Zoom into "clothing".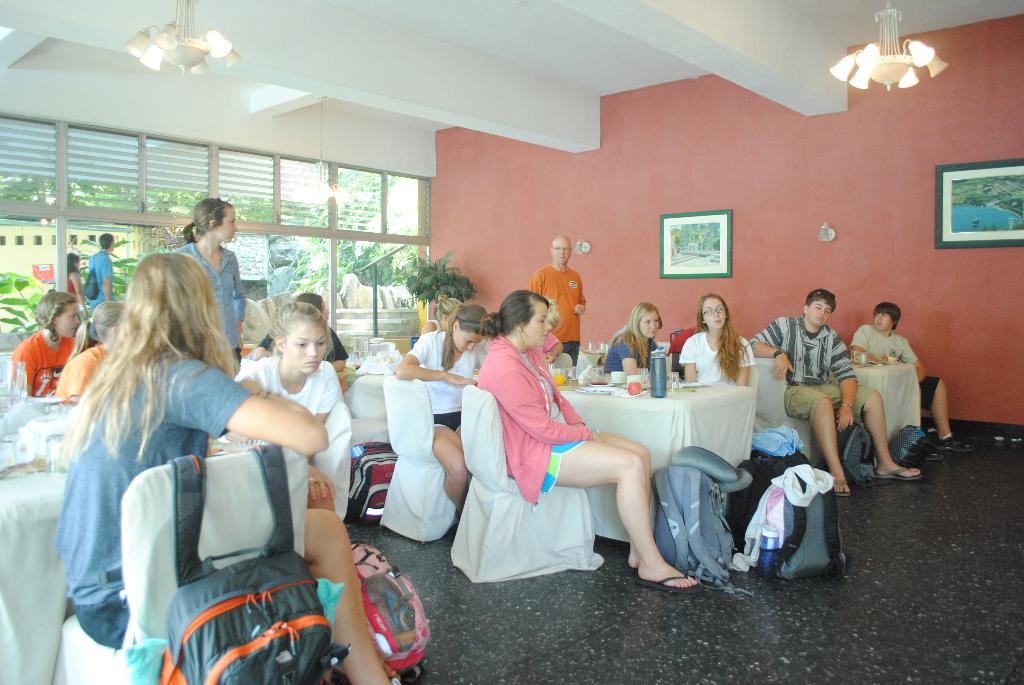
Zoom target: select_region(65, 349, 104, 392).
